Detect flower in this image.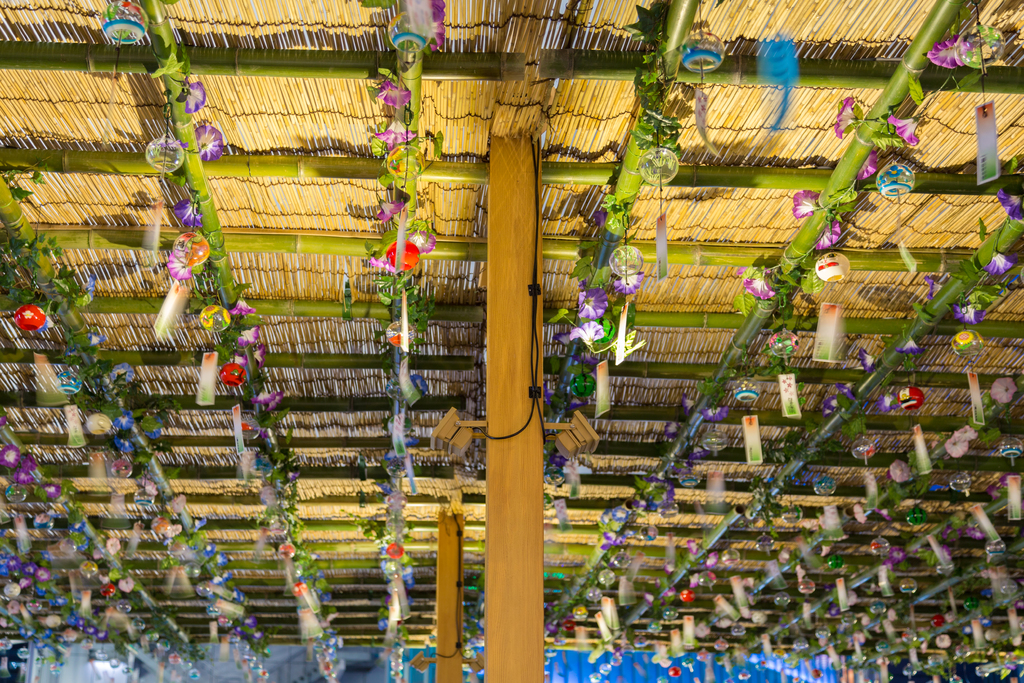
Detection: [x1=567, y1=394, x2=586, y2=416].
